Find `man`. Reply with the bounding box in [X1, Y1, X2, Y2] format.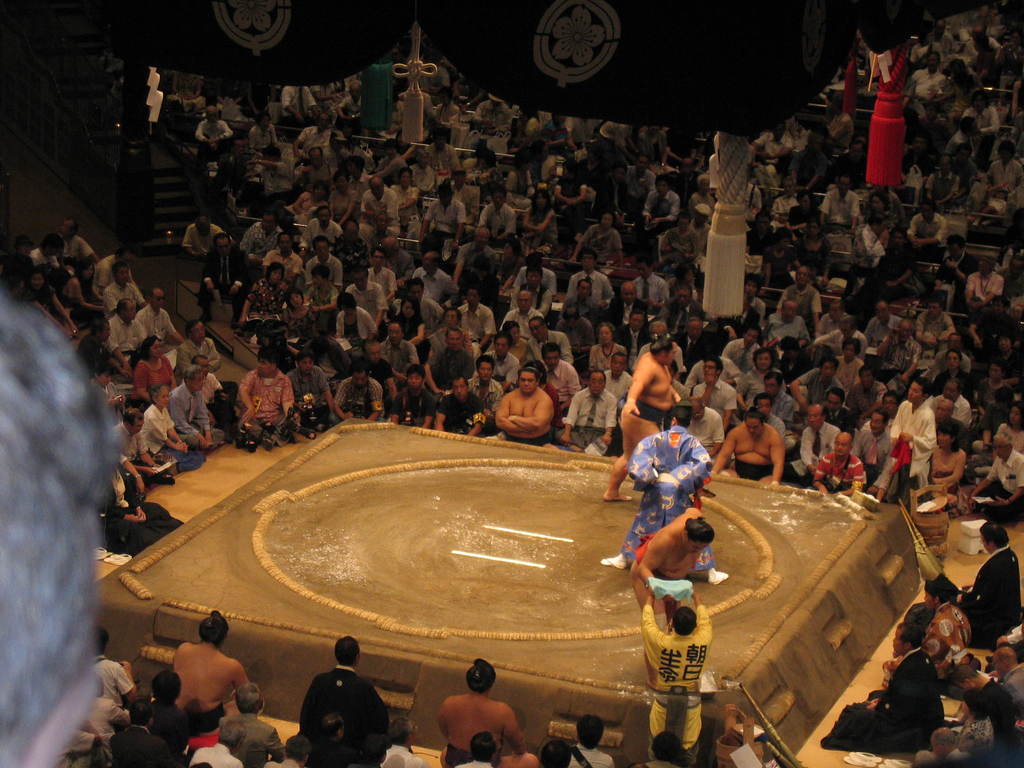
[726, 323, 761, 372].
